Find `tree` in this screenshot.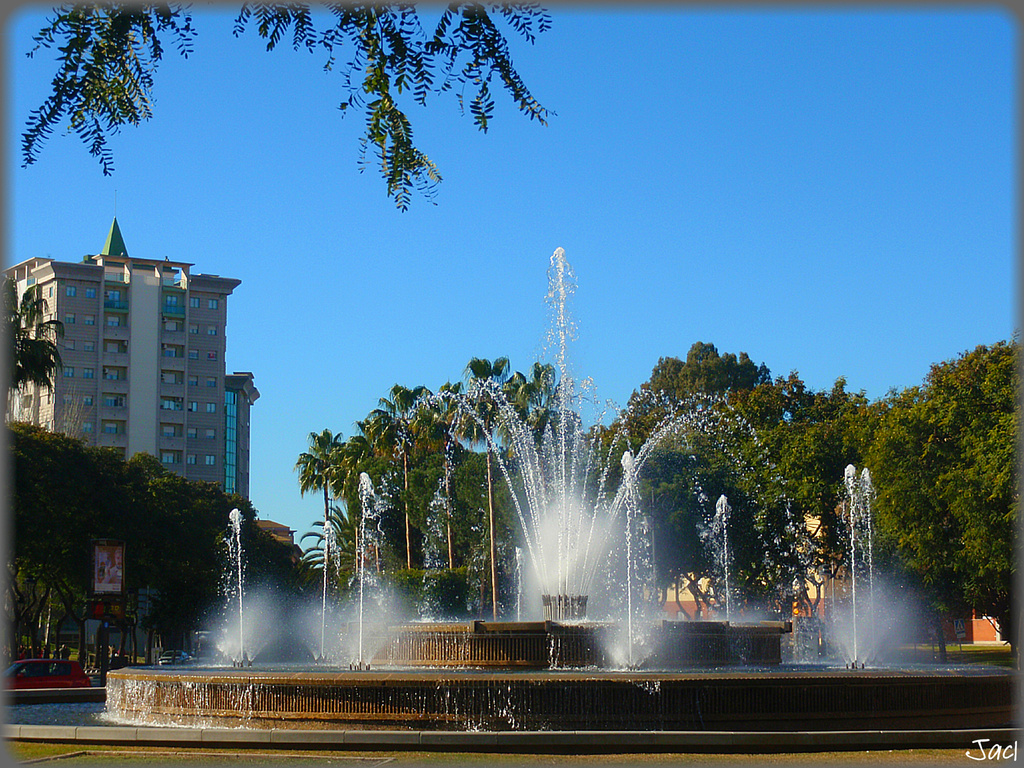
The bounding box for `tree` is [x1=582, y1=336, x2=1021, y2=664].
